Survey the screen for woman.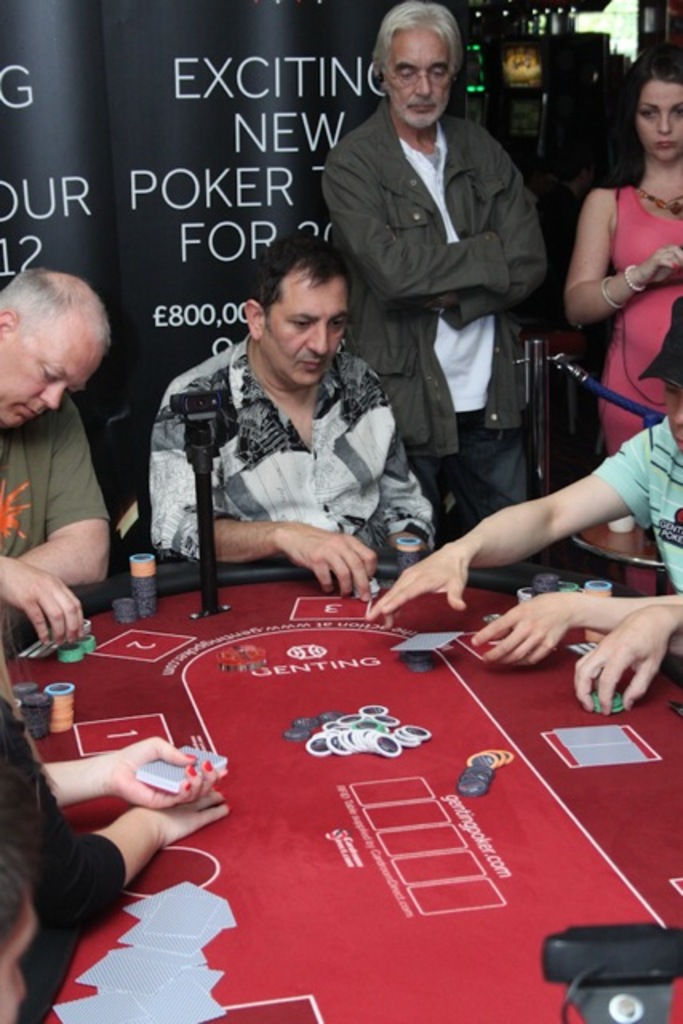
Survey found: detection(0, 619, 242, 1022).
